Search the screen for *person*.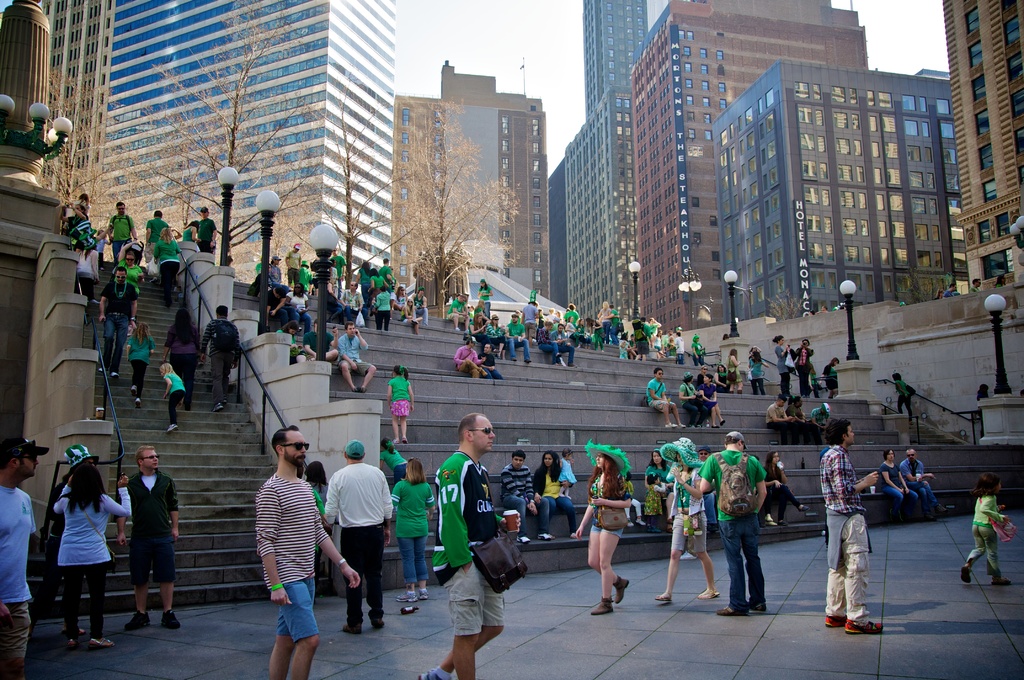
Found at [left=993, top=275, right=1009, bottom=288].
